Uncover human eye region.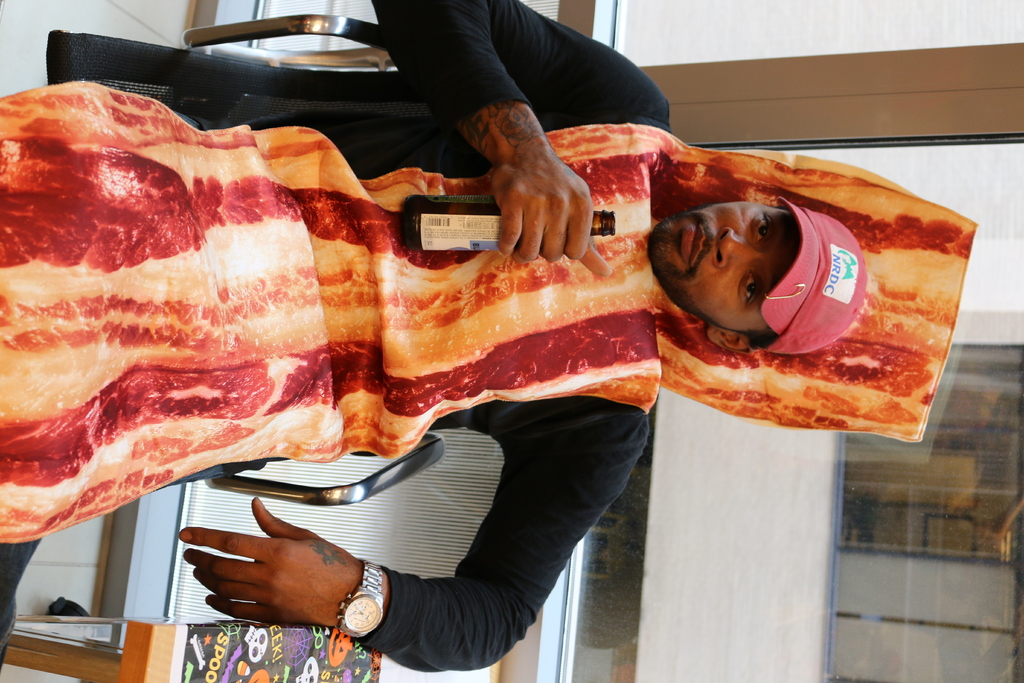
Uncovered: <region>739, 266, 764, 308</region>.
